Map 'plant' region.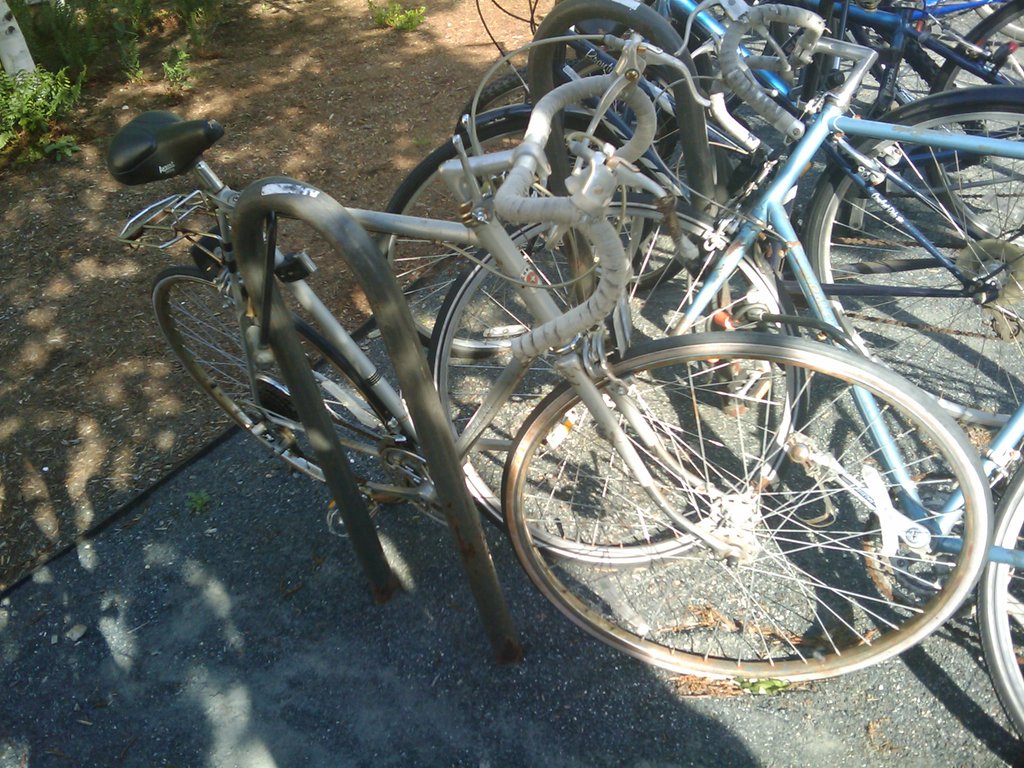
Mapped to locate(366, 0, 428, 31).
